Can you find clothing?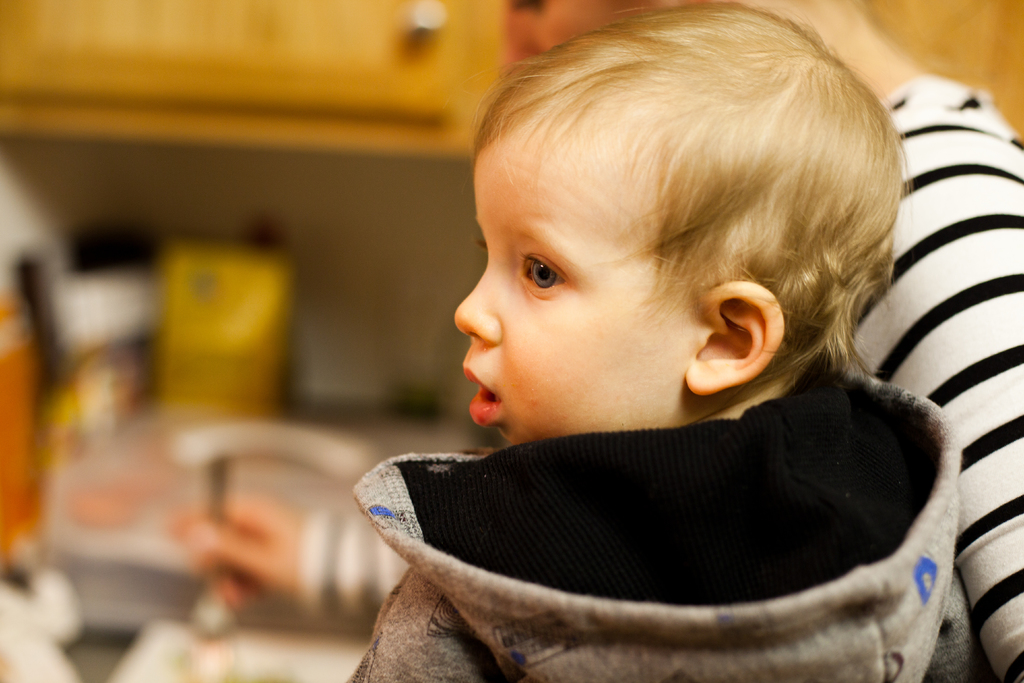
Yes, bounding box: <box>311,360,980,672</box>.
